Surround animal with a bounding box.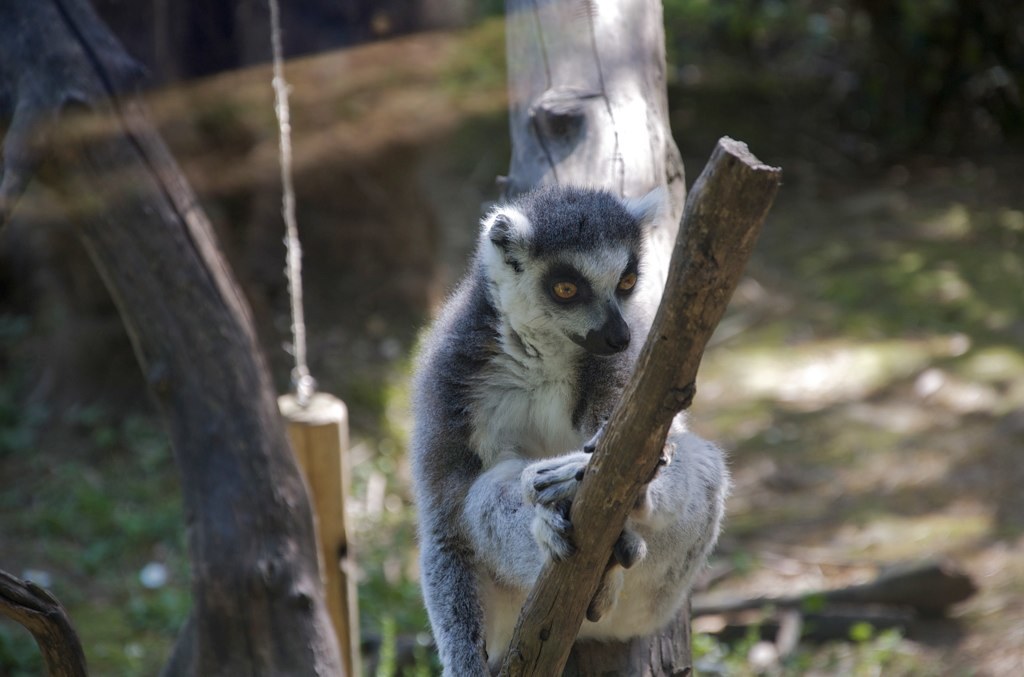
l=412, t=184, r=733, b=676.
